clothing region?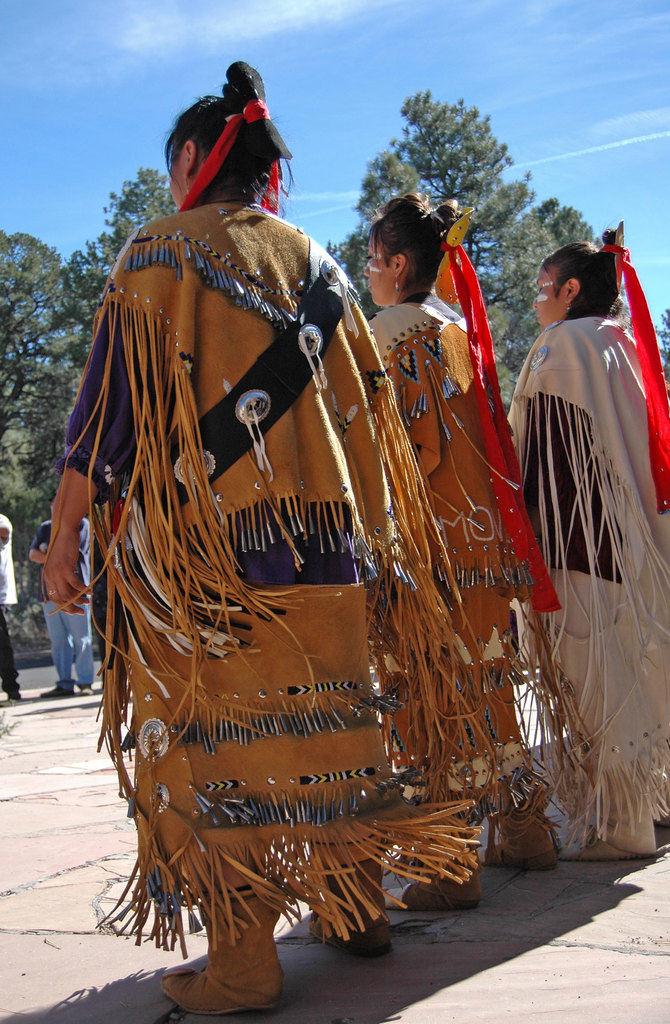
bbox(372, 292, 603, 825)
